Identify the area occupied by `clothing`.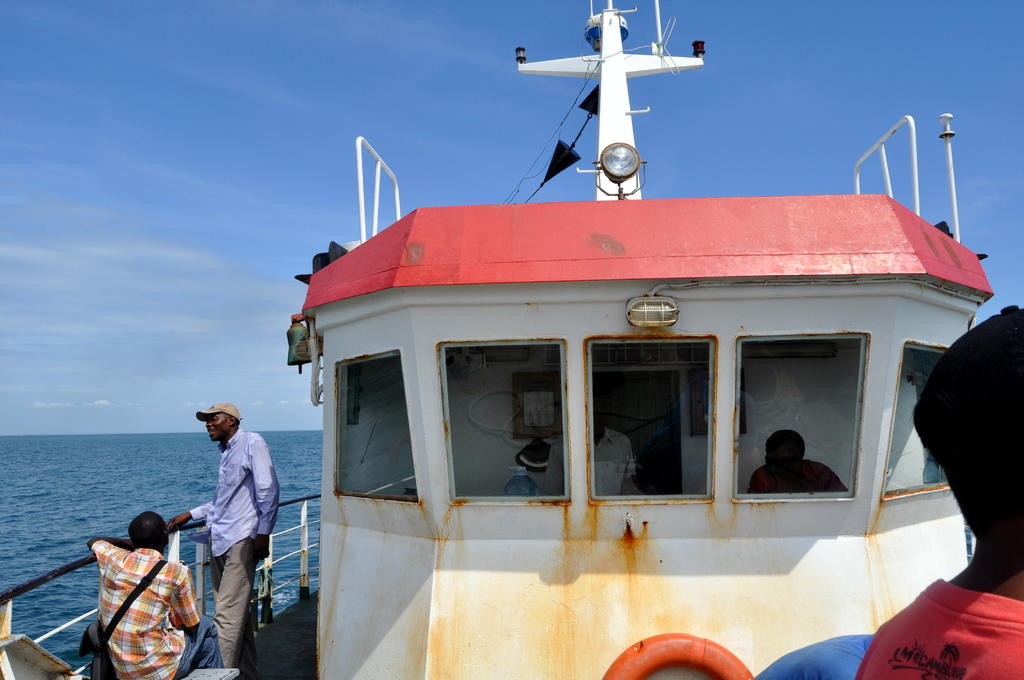
Area: (595,430,636,496).
